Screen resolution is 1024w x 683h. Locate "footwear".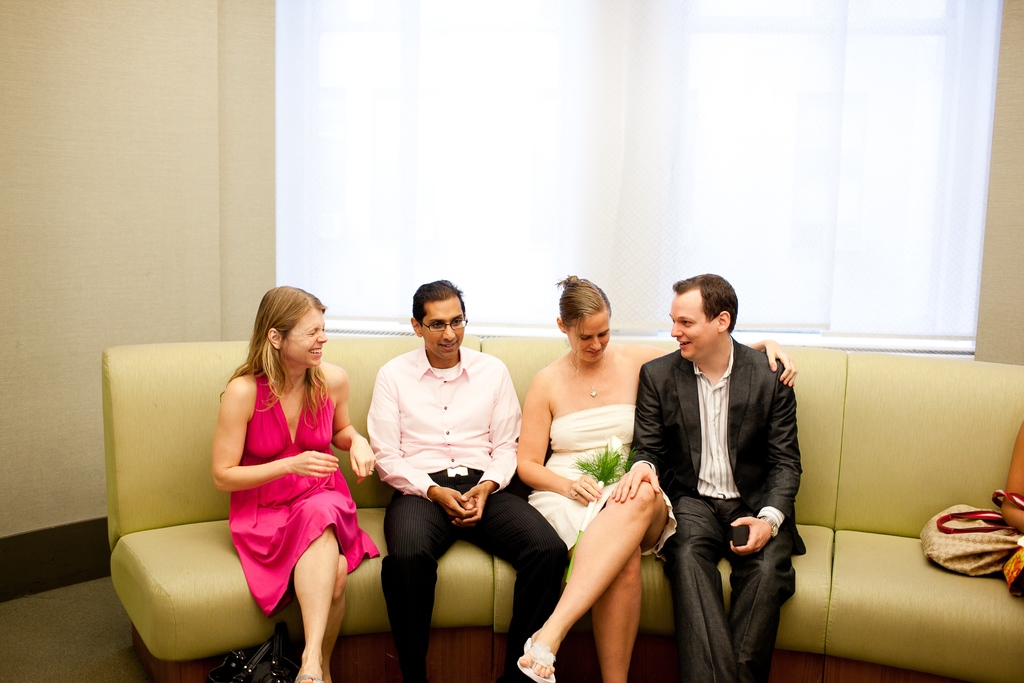
box=[519, 641, 555, 682].
